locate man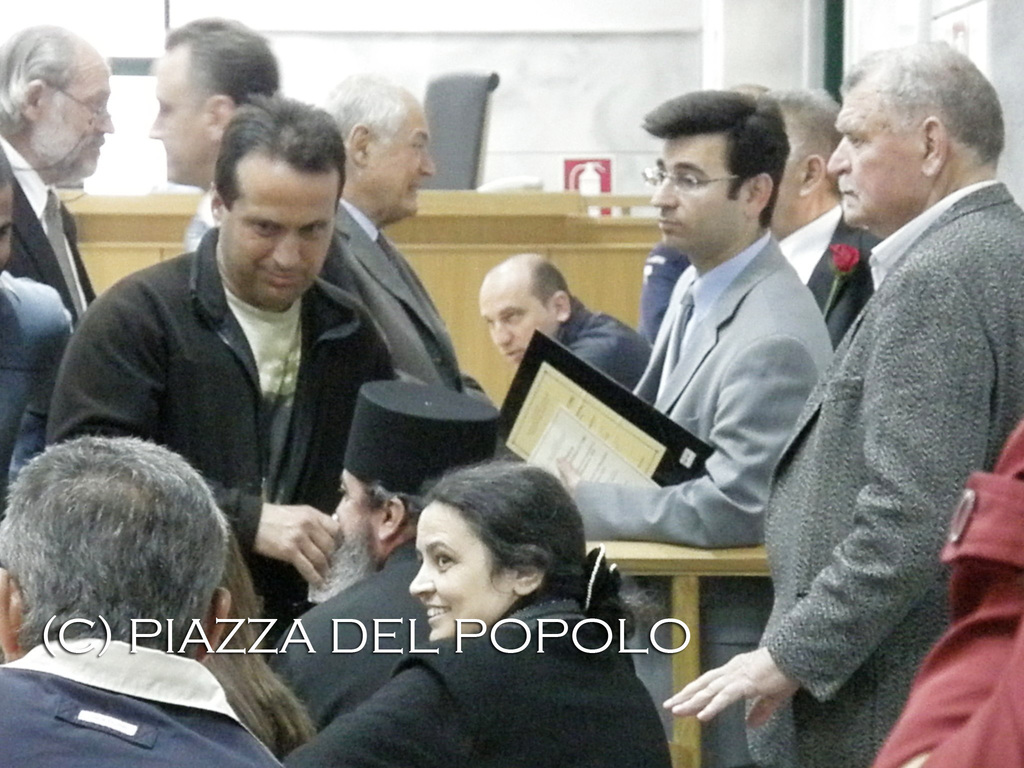
l=477, t=253, r=650, b=409
